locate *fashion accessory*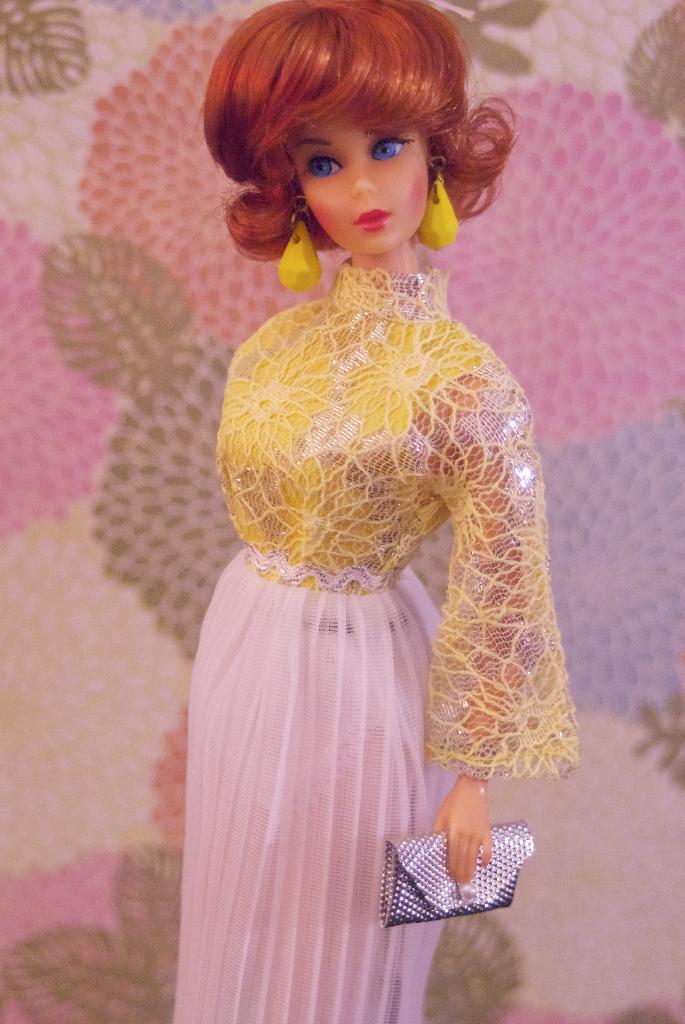
275, 207, 324, 290
